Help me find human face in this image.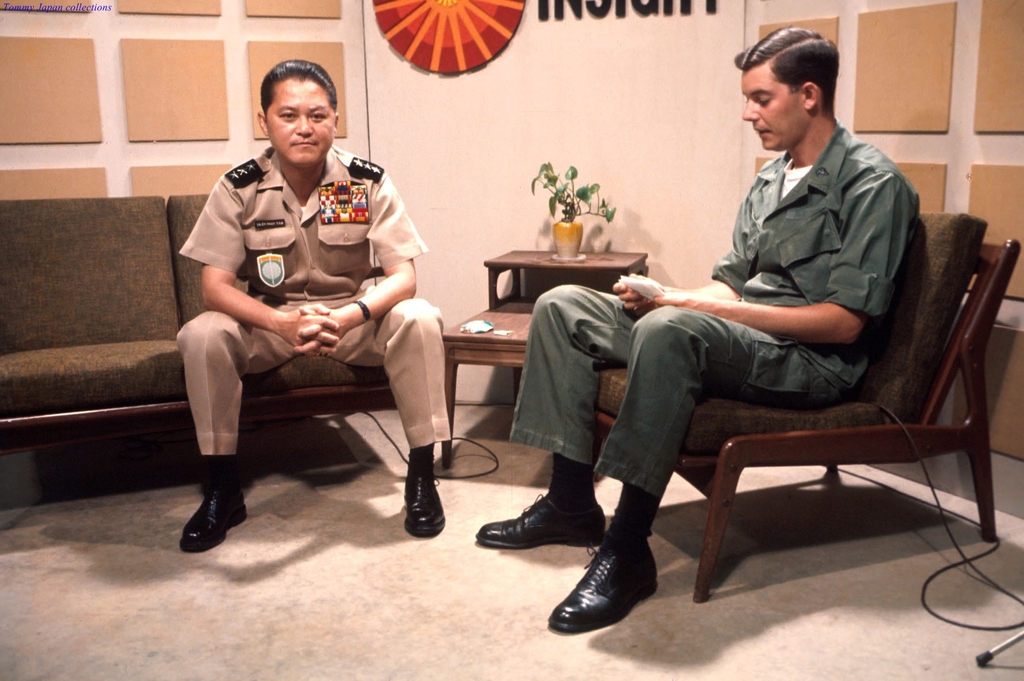
Found it: BBox(268, 78, 330, 159).
